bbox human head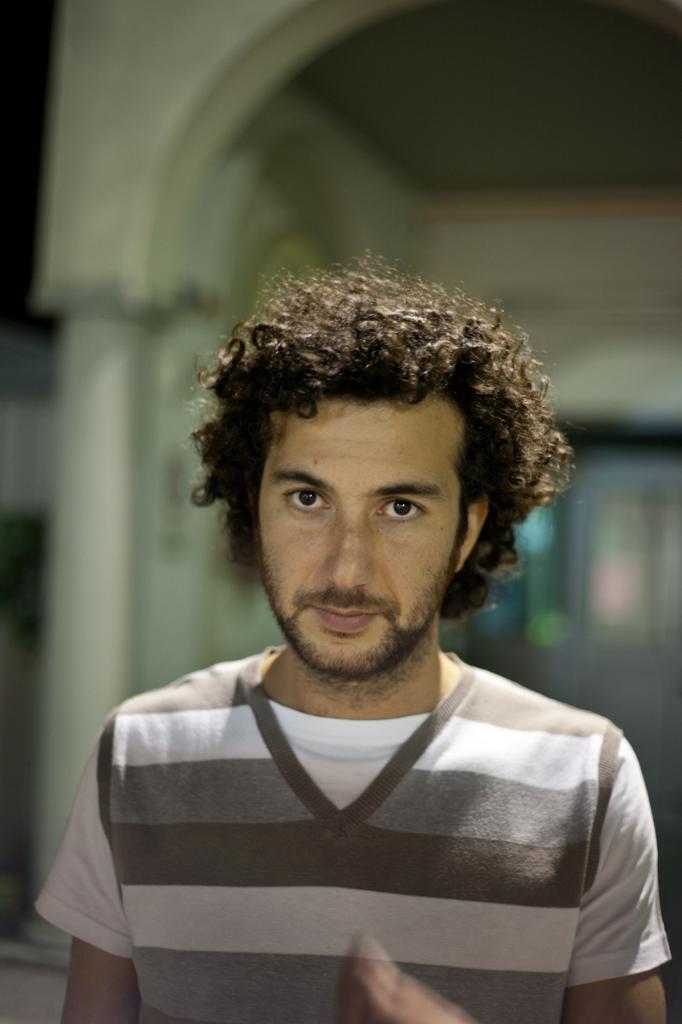
[201, 262, 547, 678]
